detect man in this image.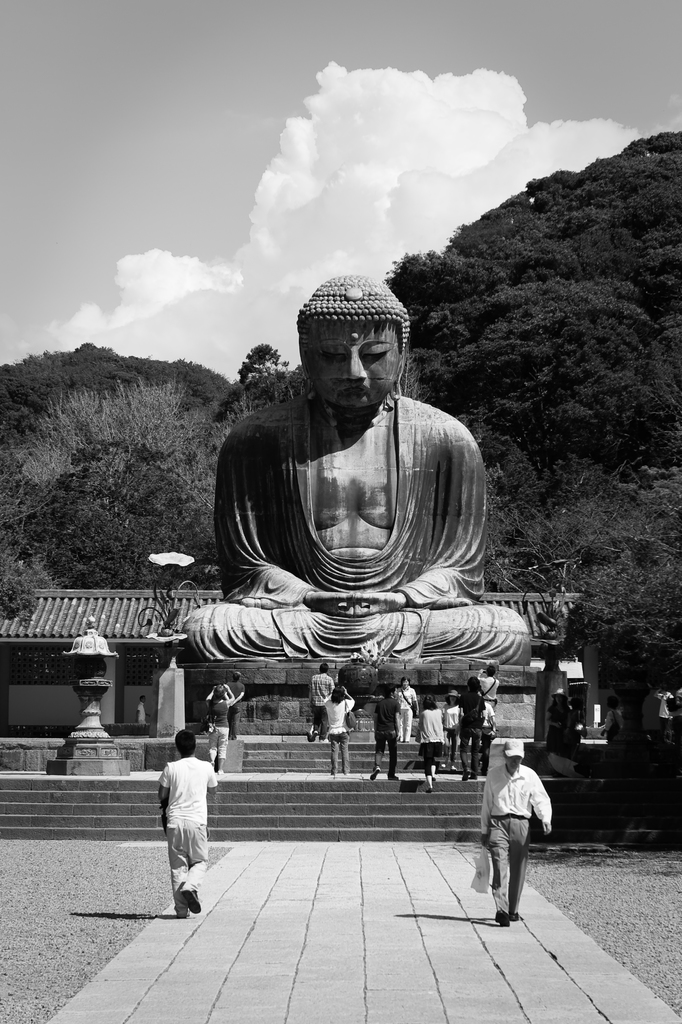
Detection: x1=134 y1=692 x2=150 y2=724.
